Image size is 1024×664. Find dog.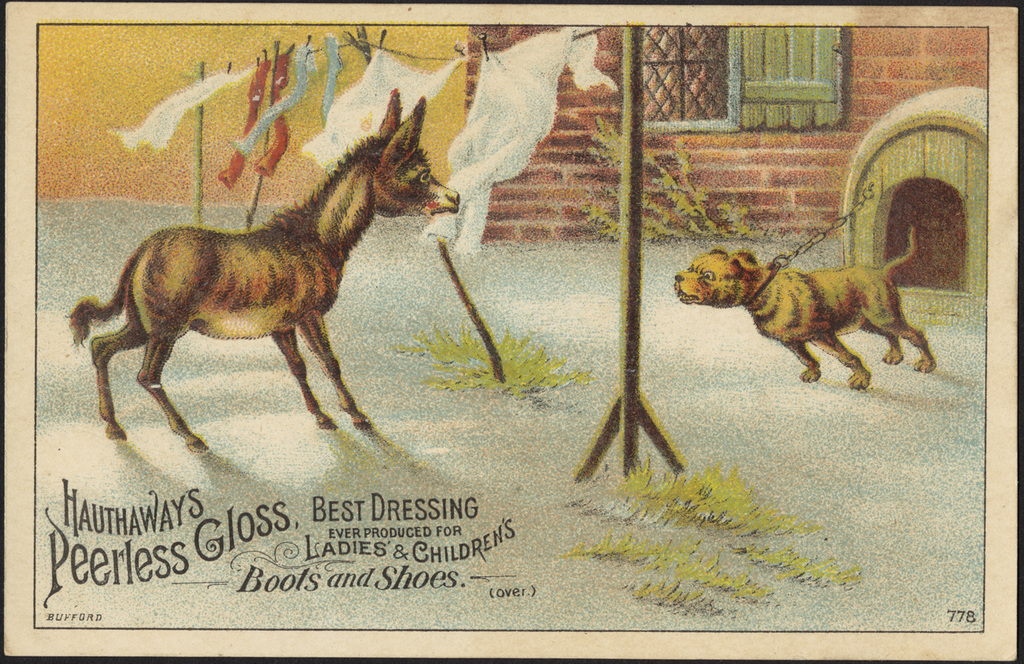
<box>672,227,937,390</box>.
